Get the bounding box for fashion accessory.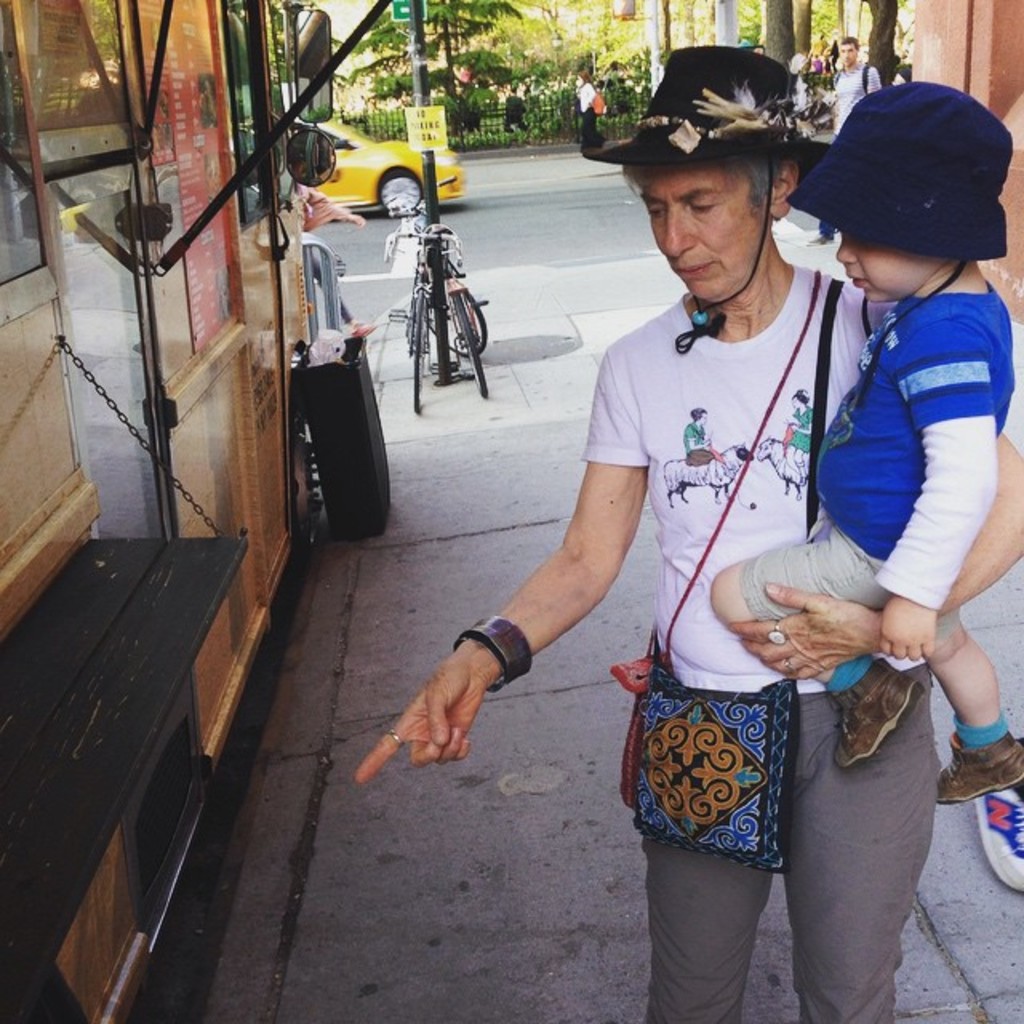
<bbox>779, 77, 1014, 259</bbox>.
